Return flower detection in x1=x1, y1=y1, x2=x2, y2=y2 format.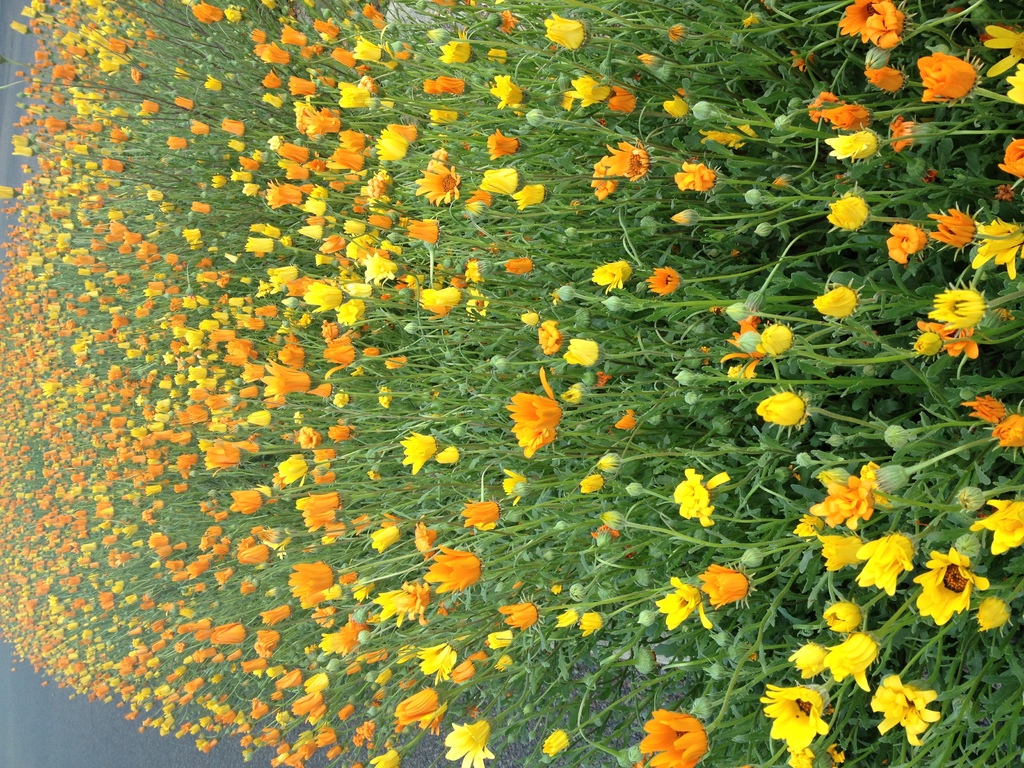
x1=536, y1=8, x2=592, y2=52.
